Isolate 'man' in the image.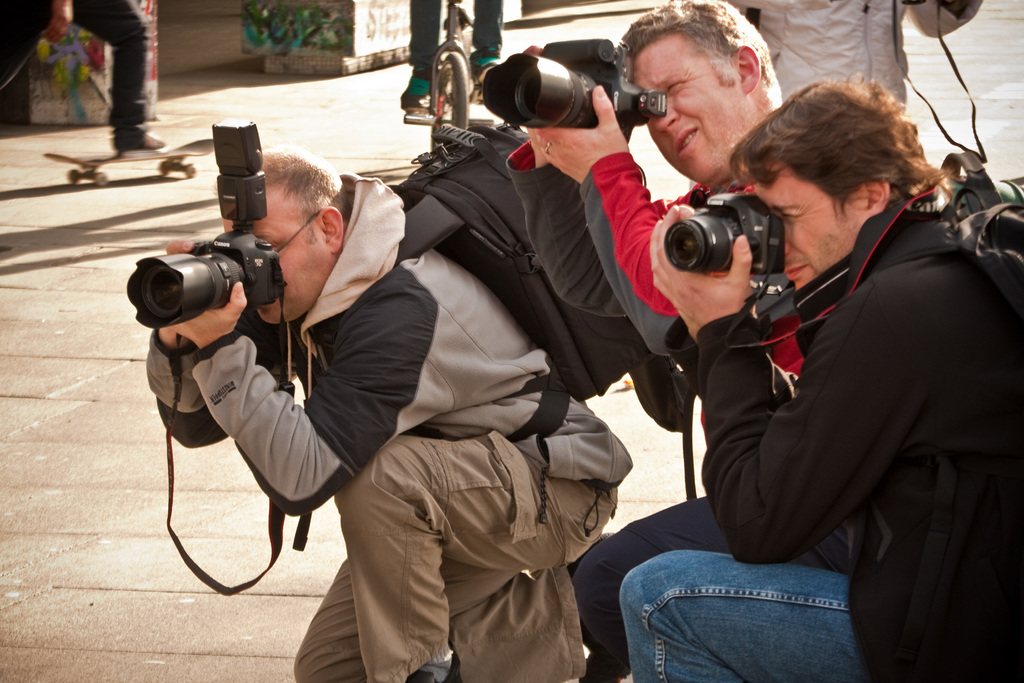
Isolated region: x1=509, y1=0, x2=803, y2=682.
